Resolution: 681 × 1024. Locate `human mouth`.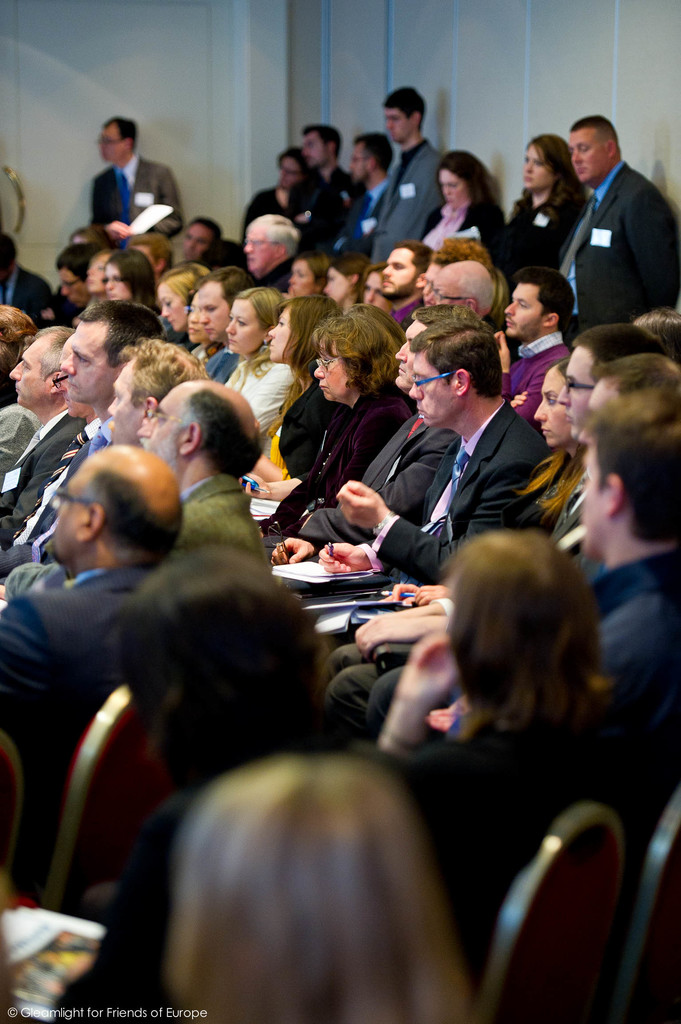
locate(65, 381, 77, 390).
